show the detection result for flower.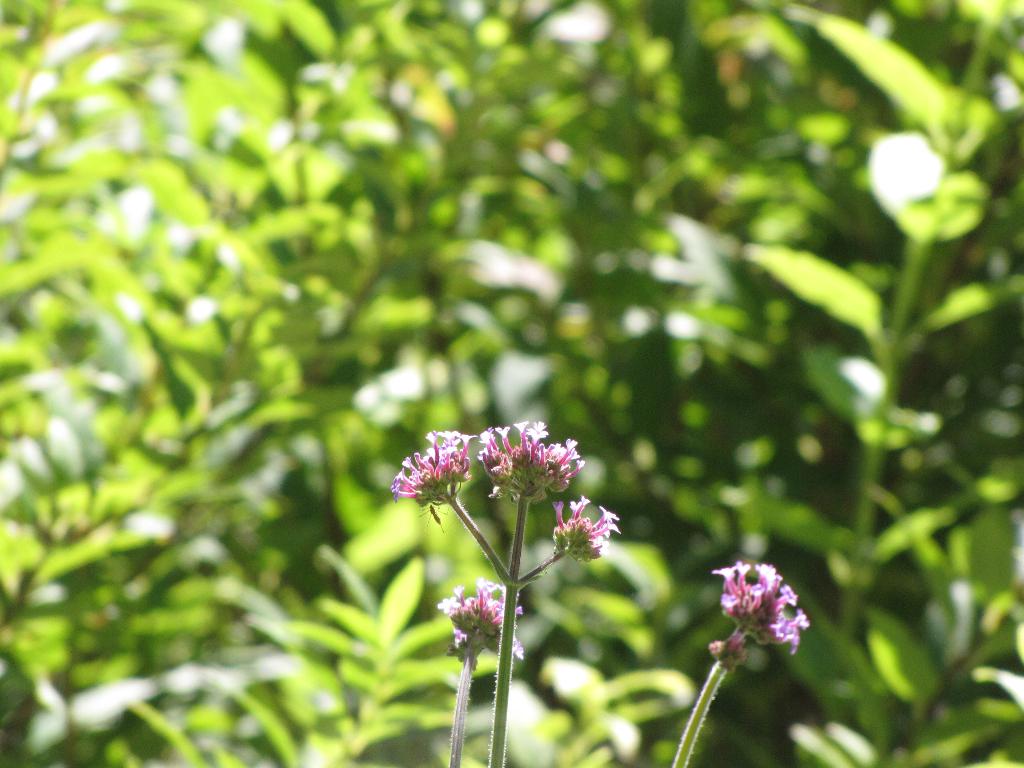
crop(436, 572, 534, 662).
